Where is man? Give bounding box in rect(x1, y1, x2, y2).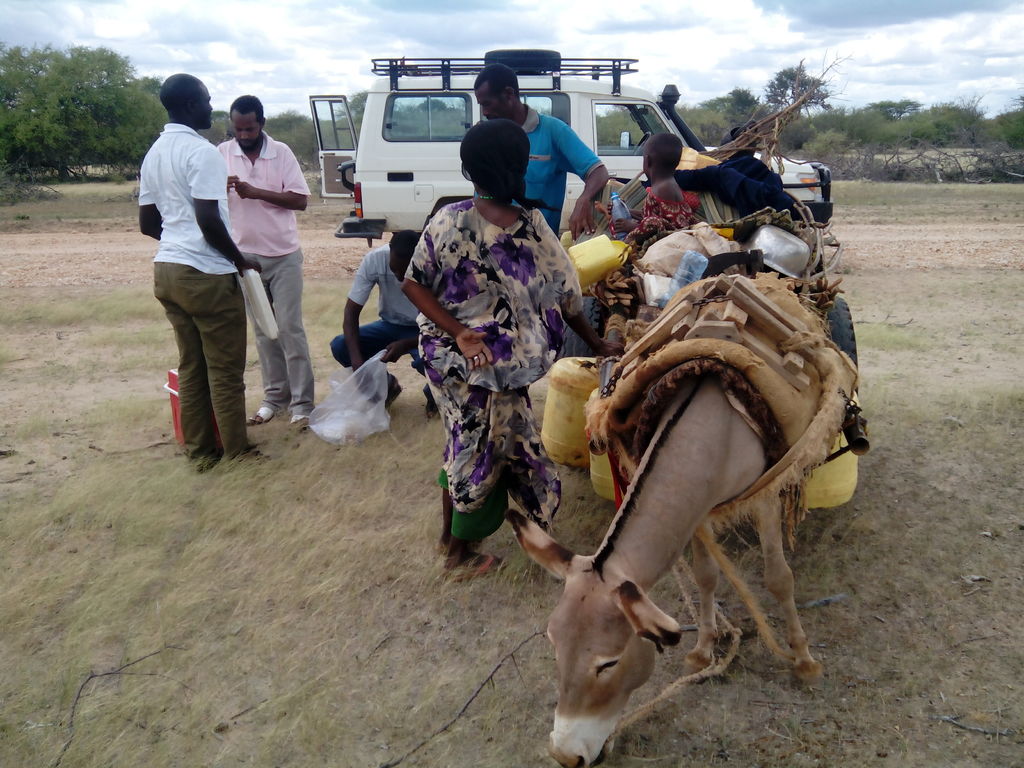
rect(136, 85, 262, 474).
